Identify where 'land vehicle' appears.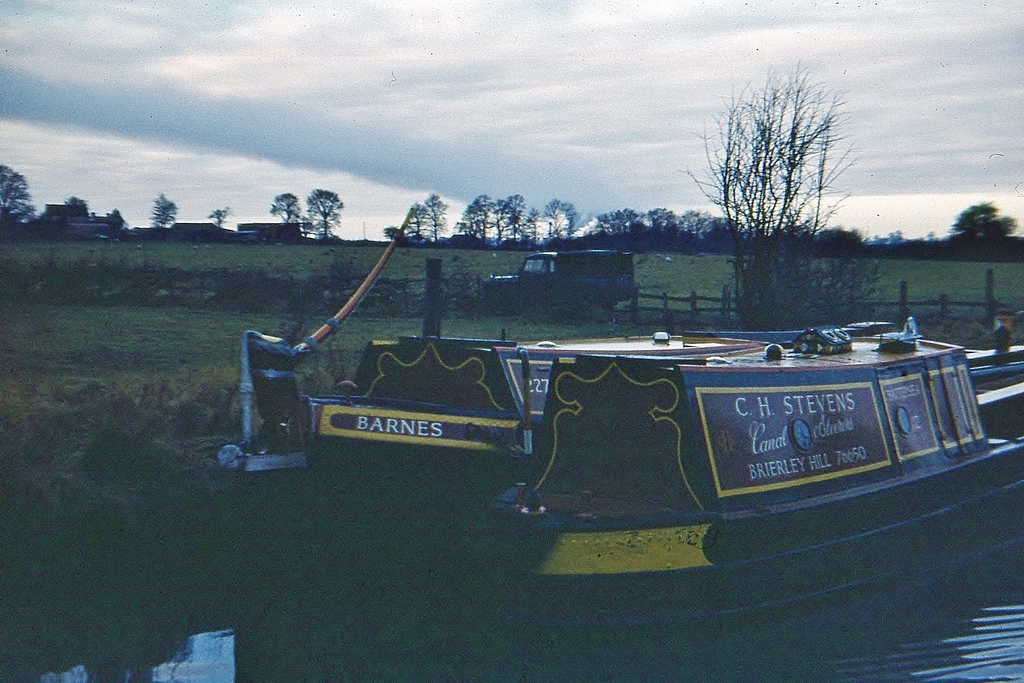
Appears at 476:242:636:318.
